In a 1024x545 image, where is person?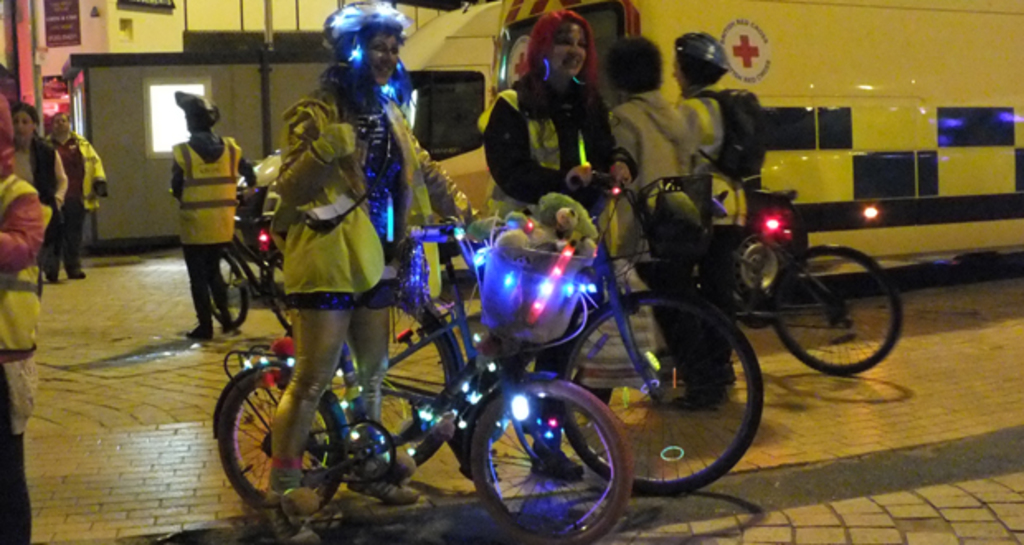
[48,106,89,282].
